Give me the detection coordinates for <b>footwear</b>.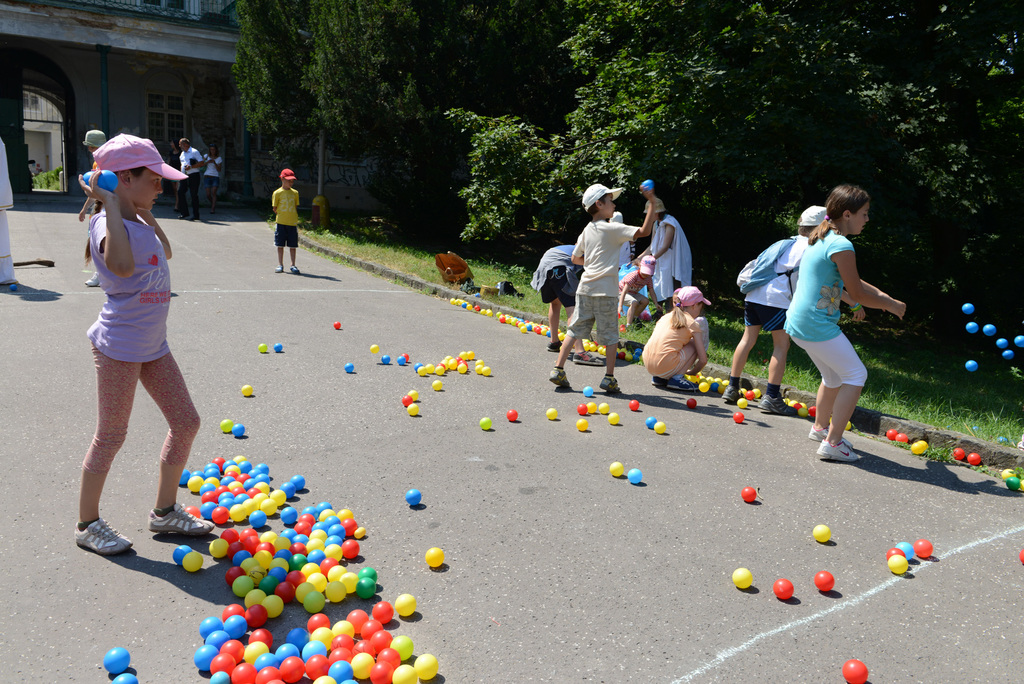
820/442/852/462.
